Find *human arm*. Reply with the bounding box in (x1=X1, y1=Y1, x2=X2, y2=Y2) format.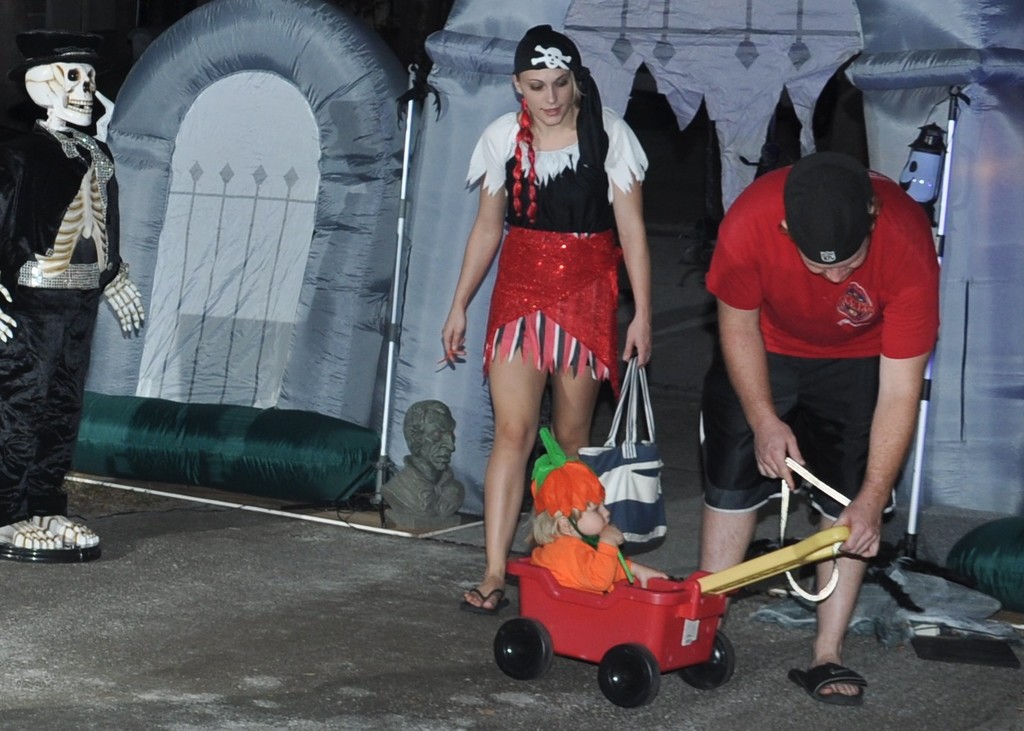
(x1=561, y1=523, x2=625, y2=592).
